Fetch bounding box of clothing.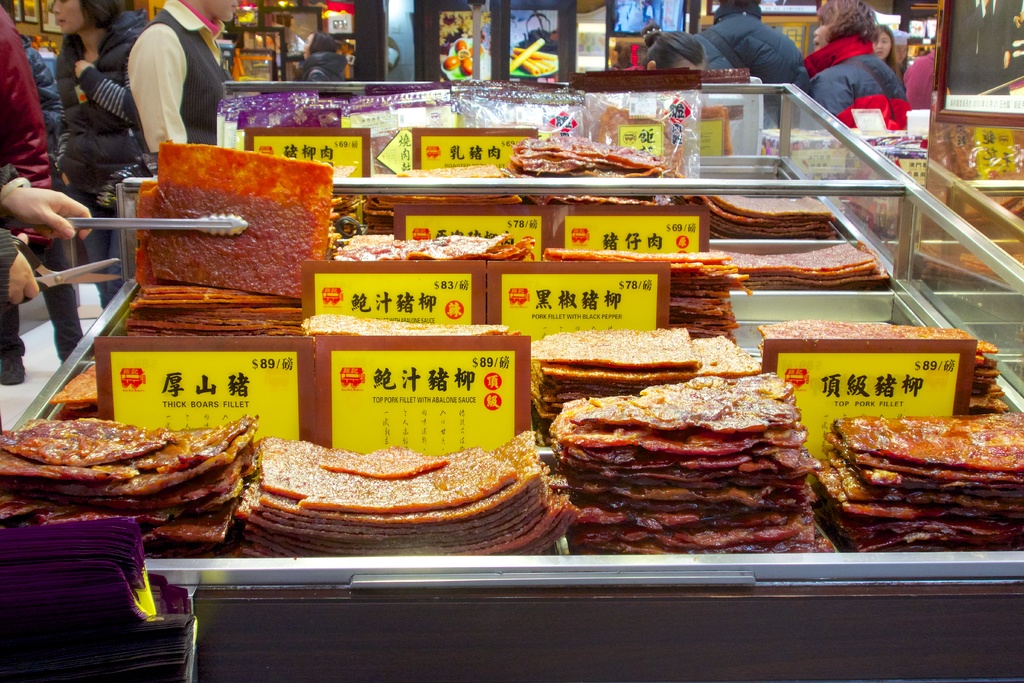
Bbox: 0/158/28/307.
